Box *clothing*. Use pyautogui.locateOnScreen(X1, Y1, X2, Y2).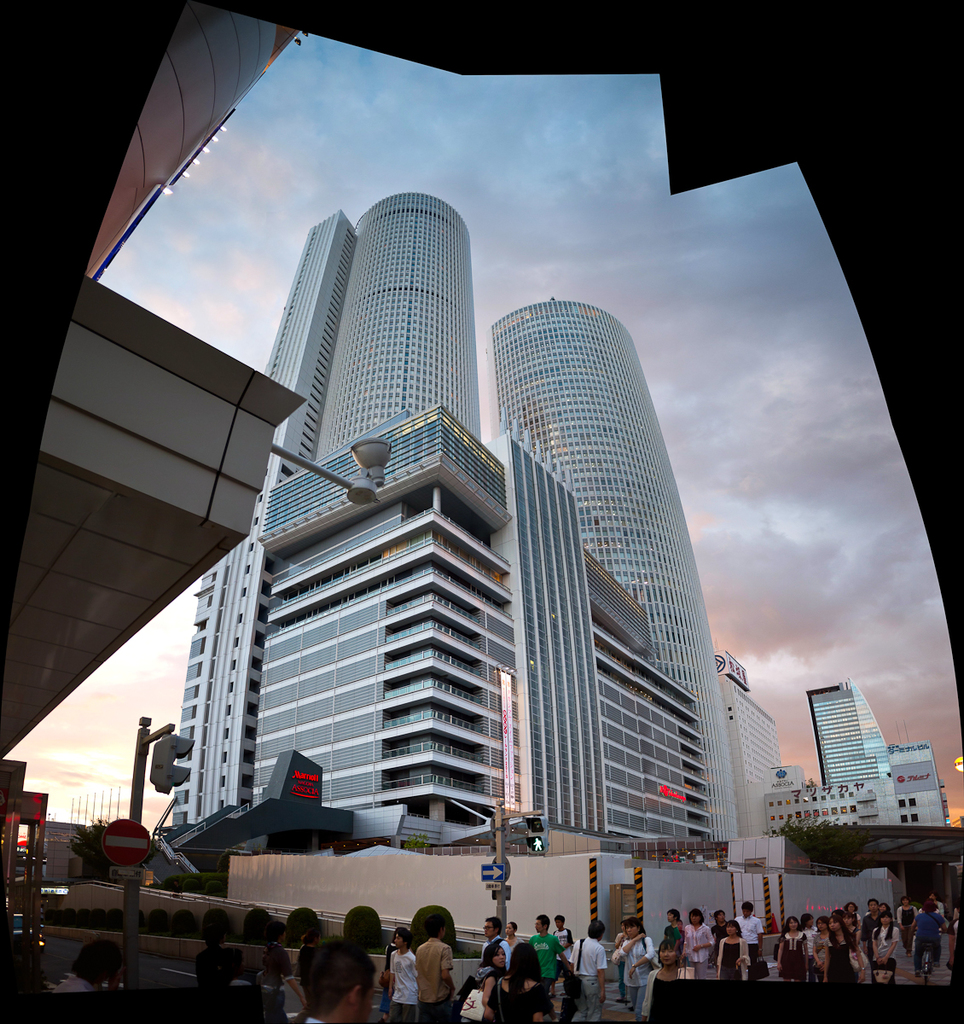
pyautogui.locateOnScreen(897, 907, 917, 945).
